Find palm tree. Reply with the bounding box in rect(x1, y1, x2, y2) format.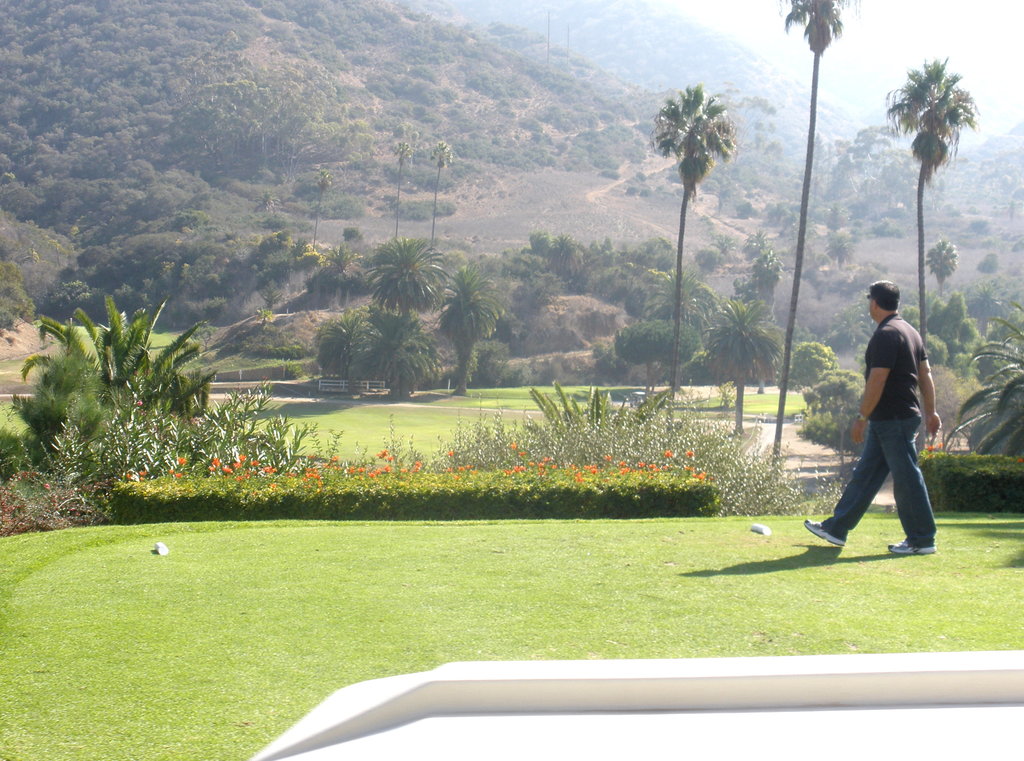
rect(874, 70, 968, 442).
